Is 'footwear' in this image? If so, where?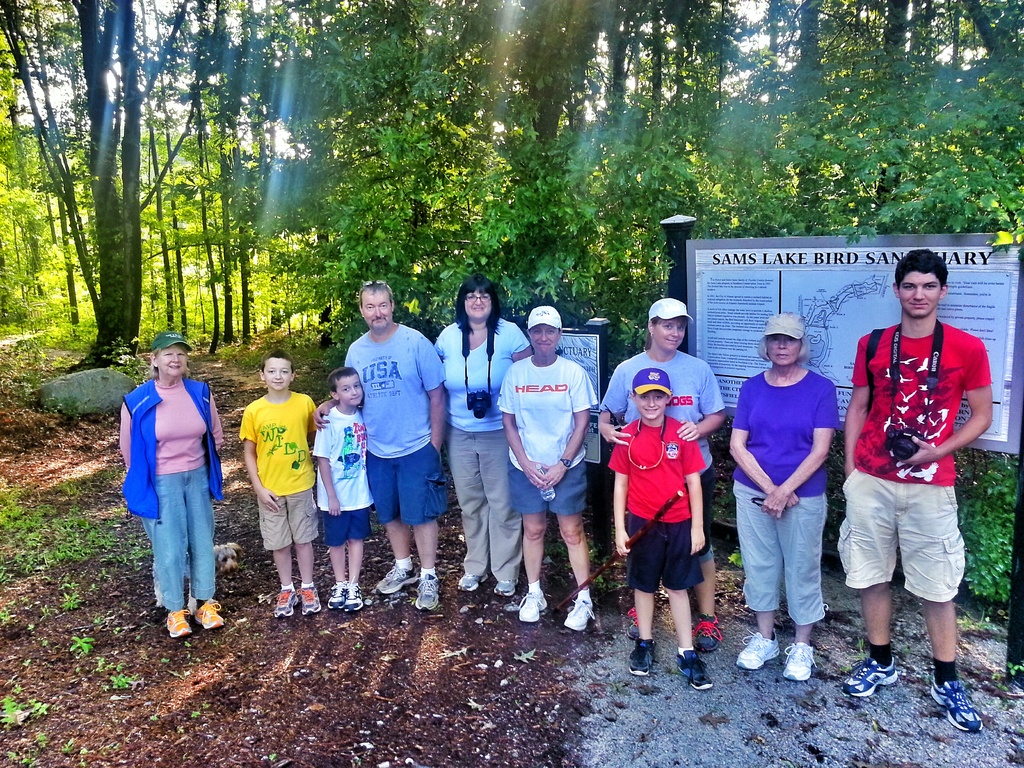
Yes, at region(490, 579, 520, 600).
